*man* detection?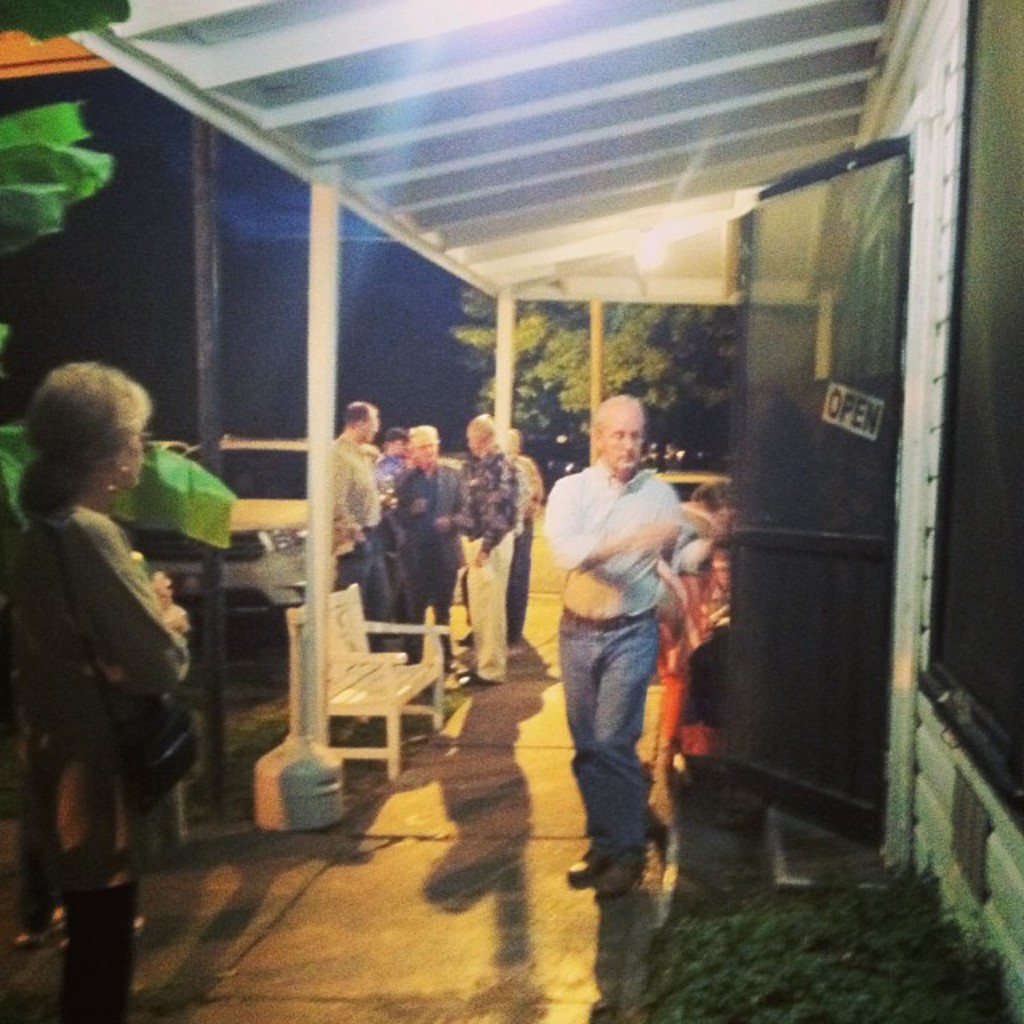
BBox(461, 411, 522, 690)
